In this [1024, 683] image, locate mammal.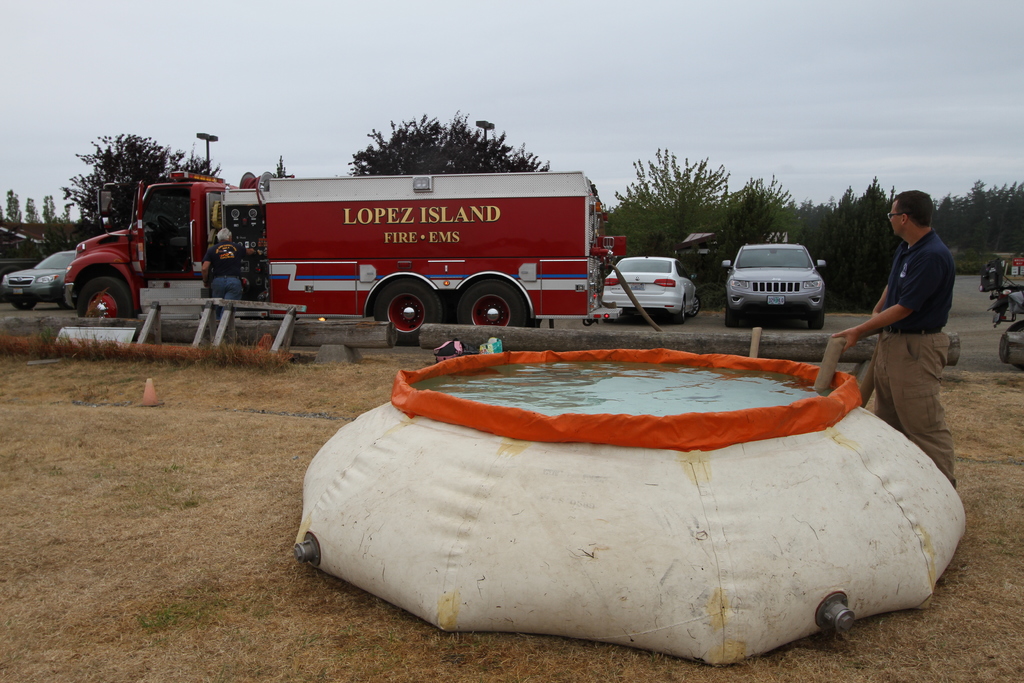
Bounding box: x1=200 y1=226 x2=259 y2=317.
